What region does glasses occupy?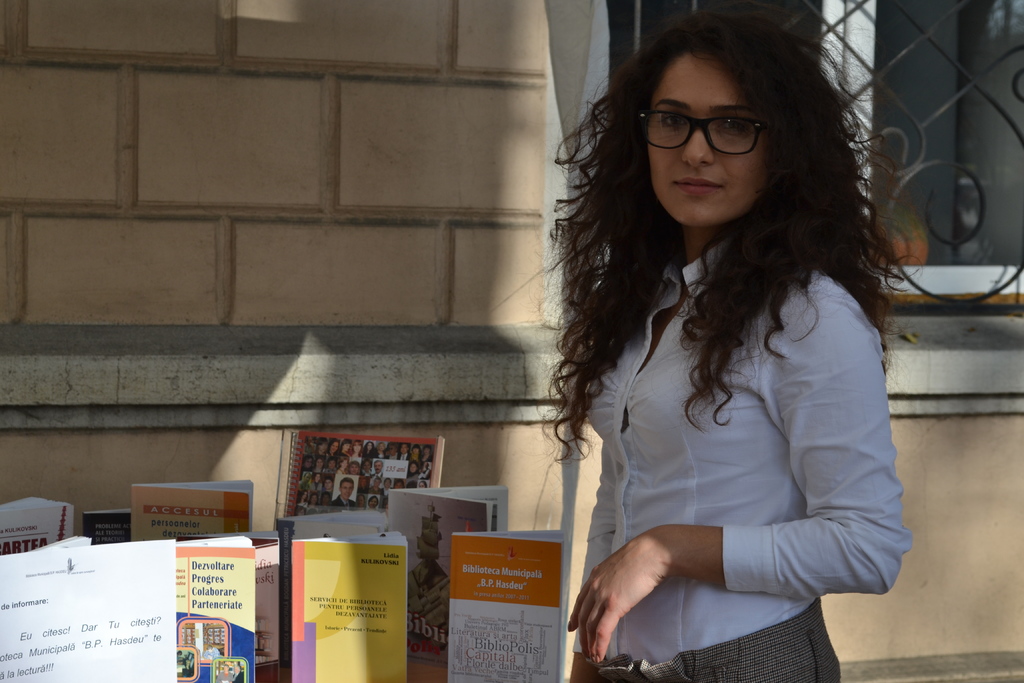
[left=636, top=111, right=763, bottom=152].
